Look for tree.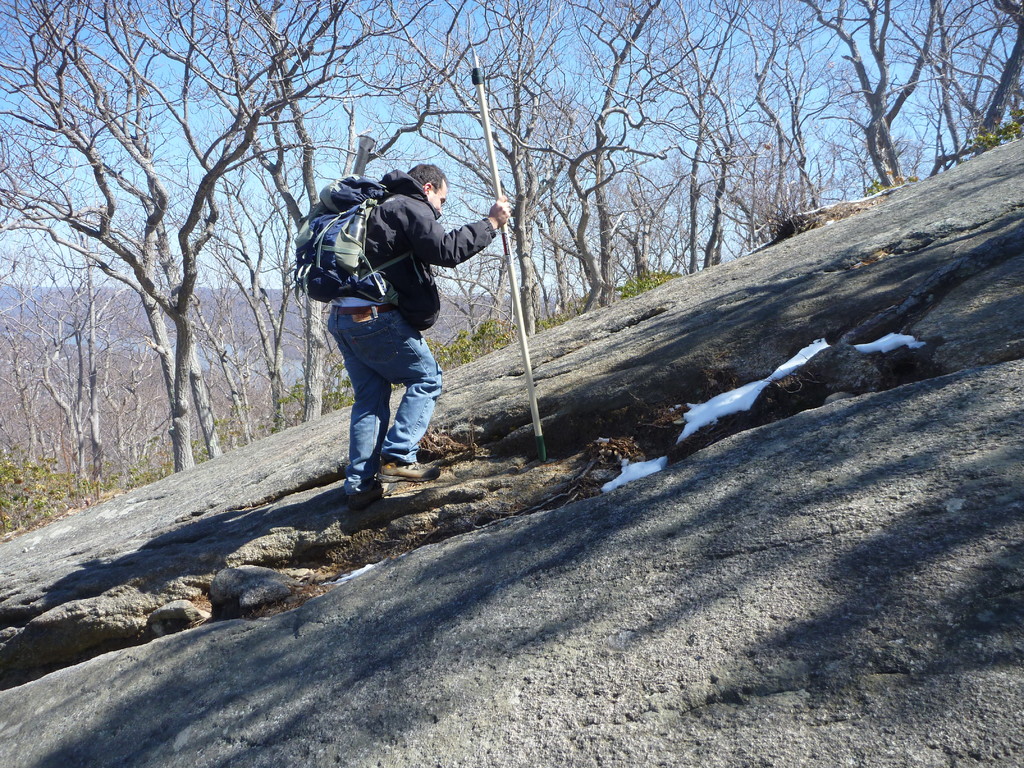
Found: x1=744 y1=0 x2=874 y2=223.
